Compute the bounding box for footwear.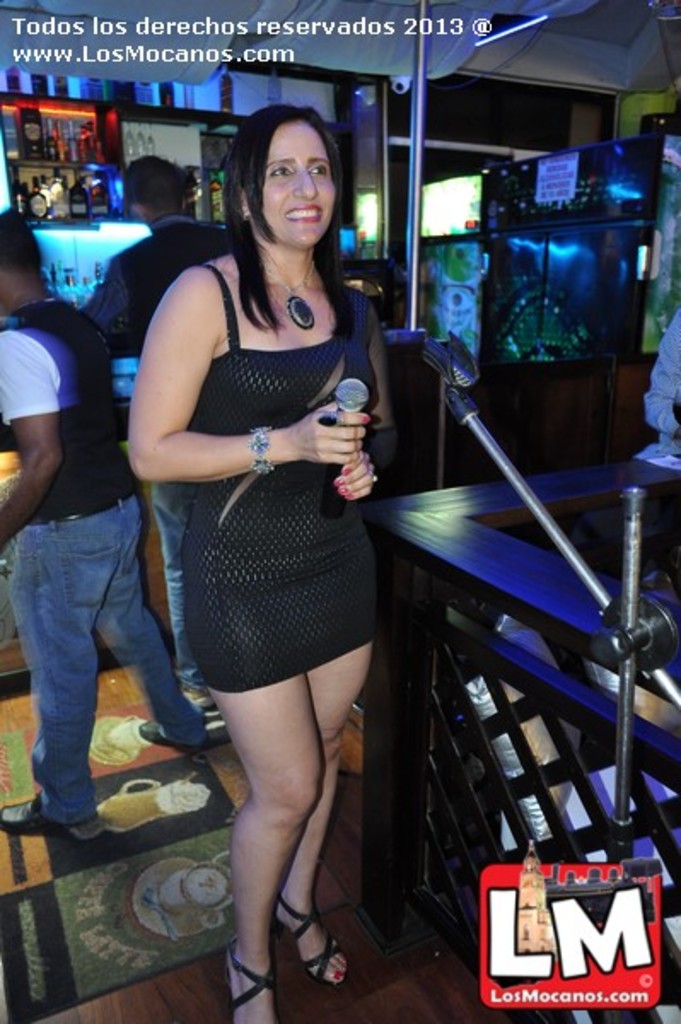
pyautogui.locateOnScreen(130, 715, 203, 749).
